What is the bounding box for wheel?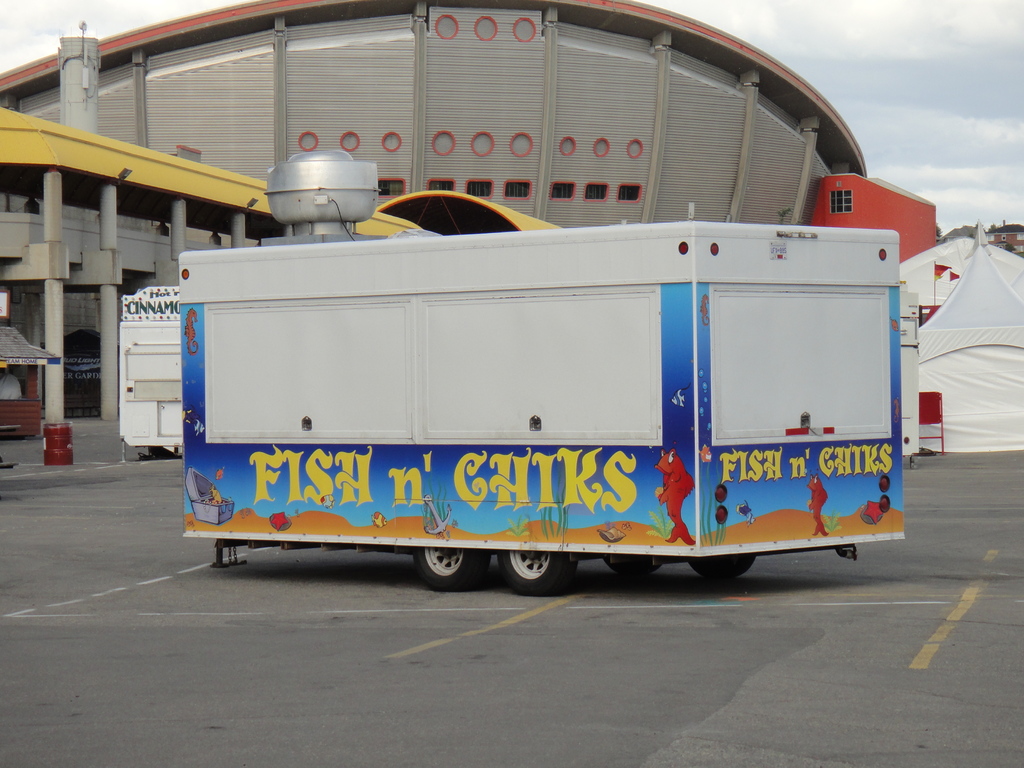
rect(680, 549, 743, 577).
